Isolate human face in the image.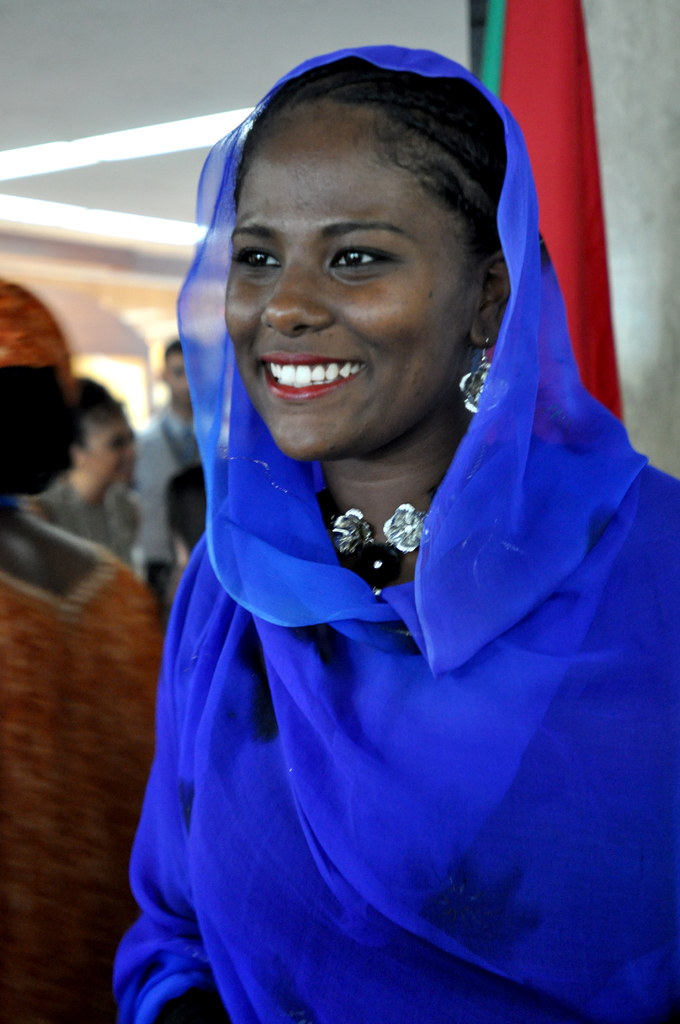
Isolated region: [83,412,133,485].
